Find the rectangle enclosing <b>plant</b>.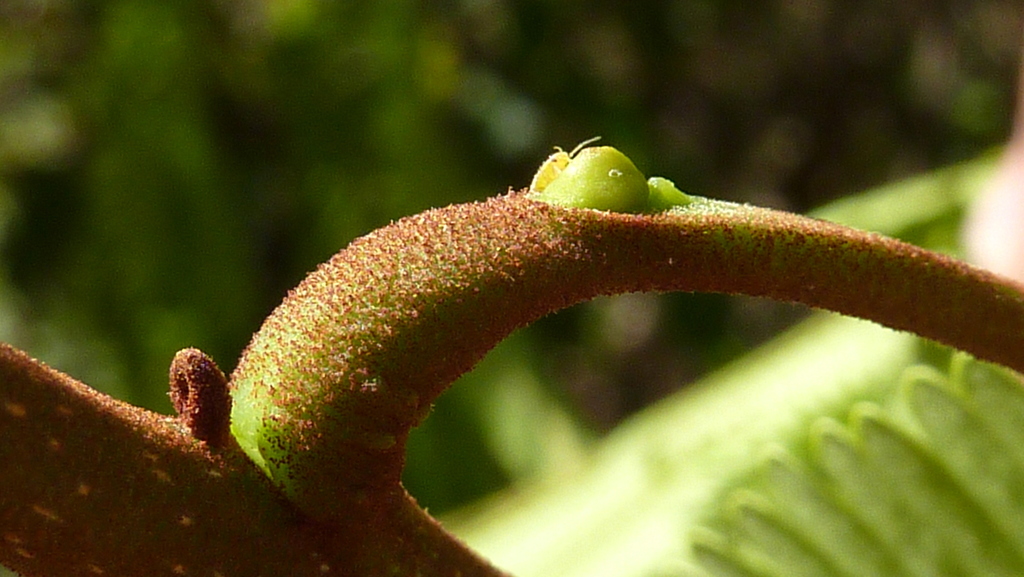
box=[3, 2, 1023, 576].
